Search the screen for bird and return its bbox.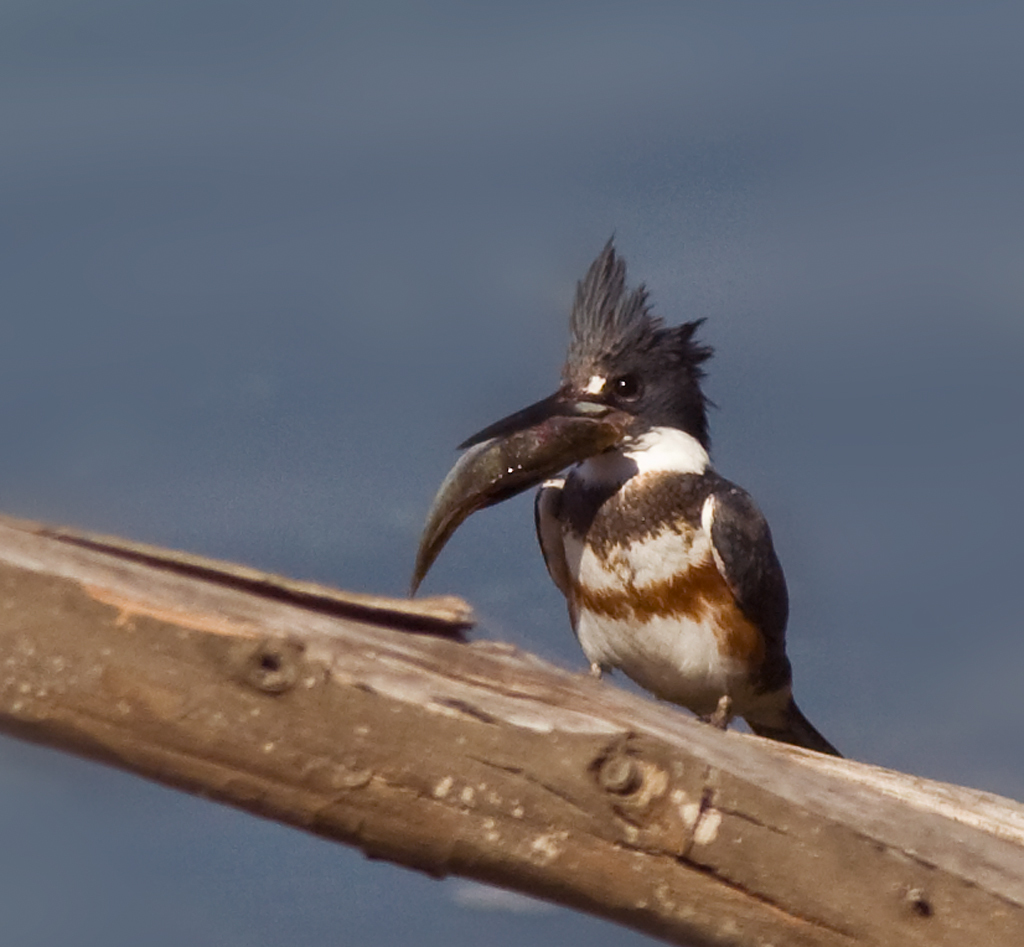
Found: detection(402, 278, 840, 759).
